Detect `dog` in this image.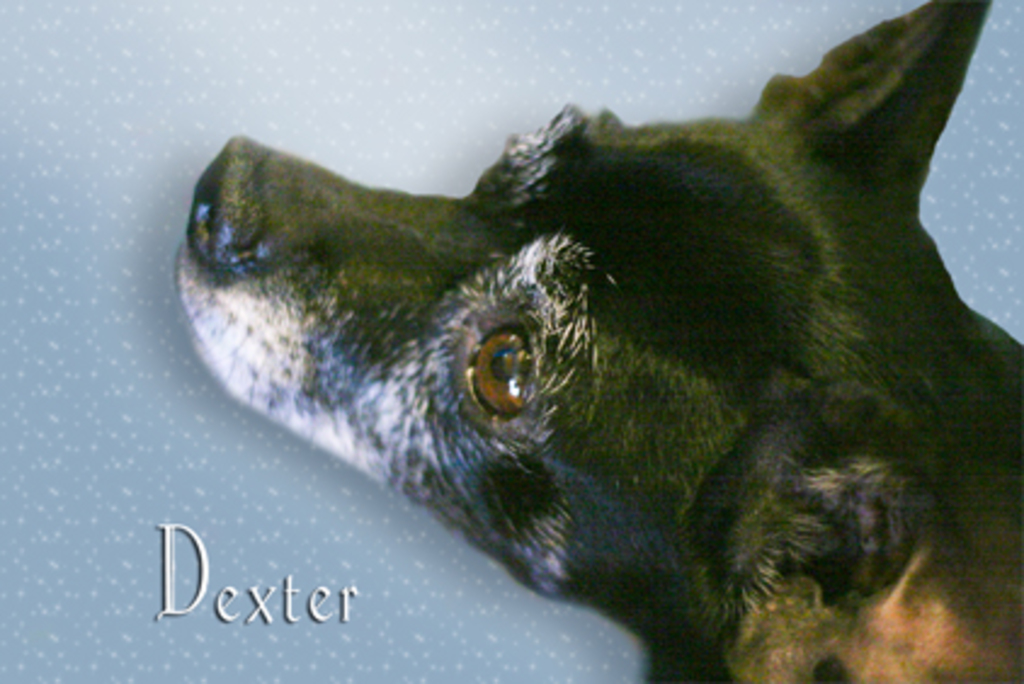
Detection: l=167, t=0, r=1022, b=682.
